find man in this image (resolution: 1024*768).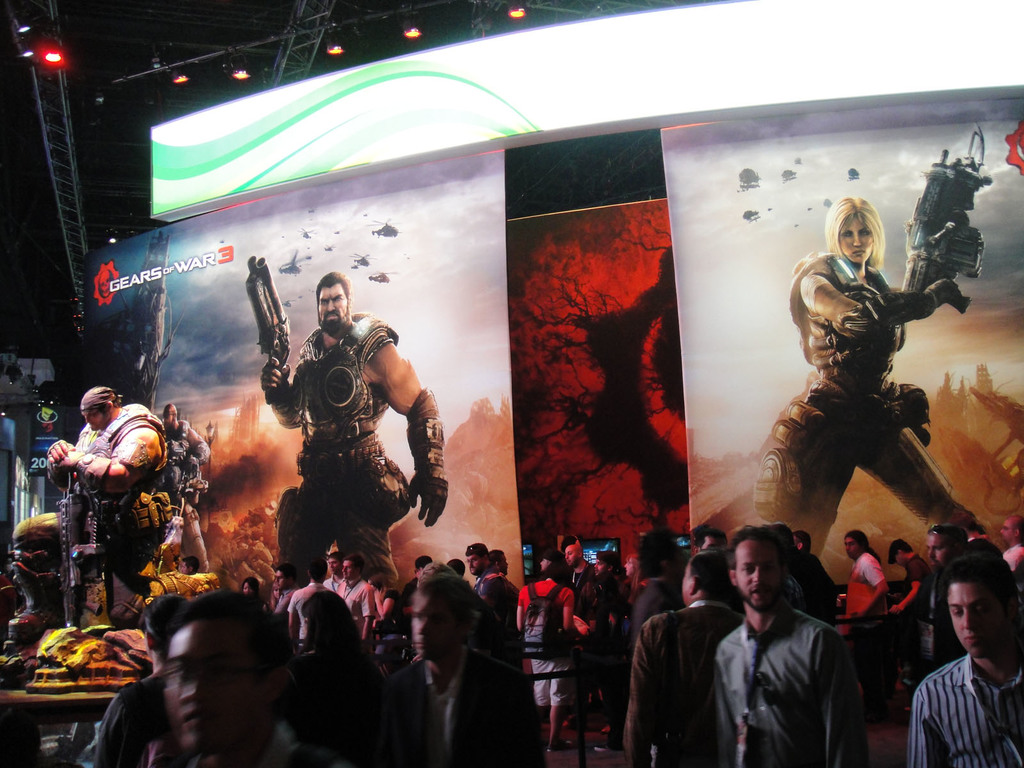
{"left": 285, "top": 561, "right": 320, "bottom": 653}.
